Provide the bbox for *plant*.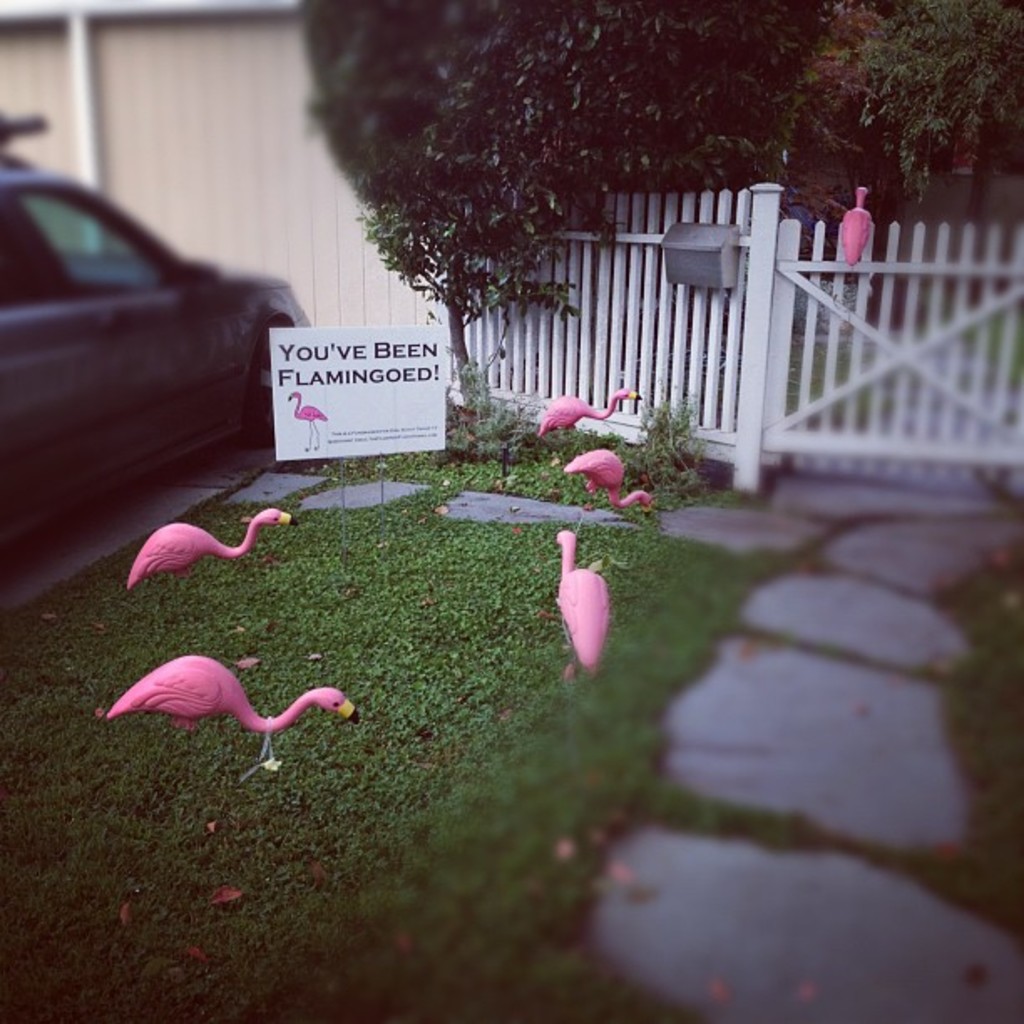
pyautogui.locateOnScreen(641, 393, 736, 510).
